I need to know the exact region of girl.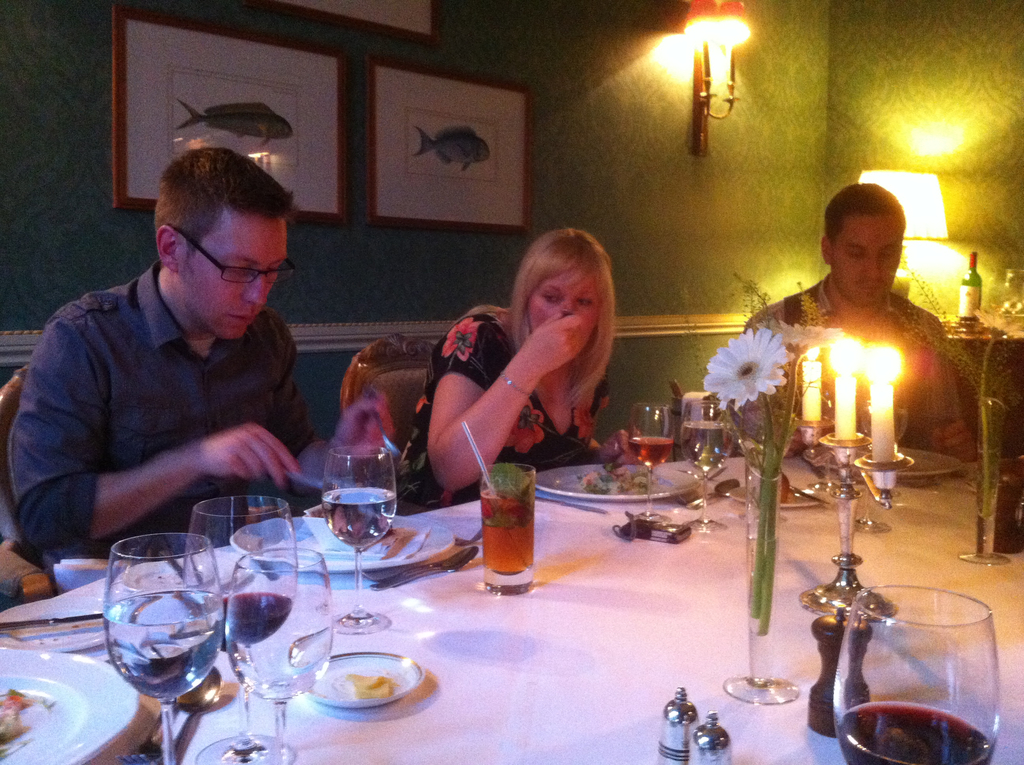
Region: <region>396, 218, 616, 519</region>.
